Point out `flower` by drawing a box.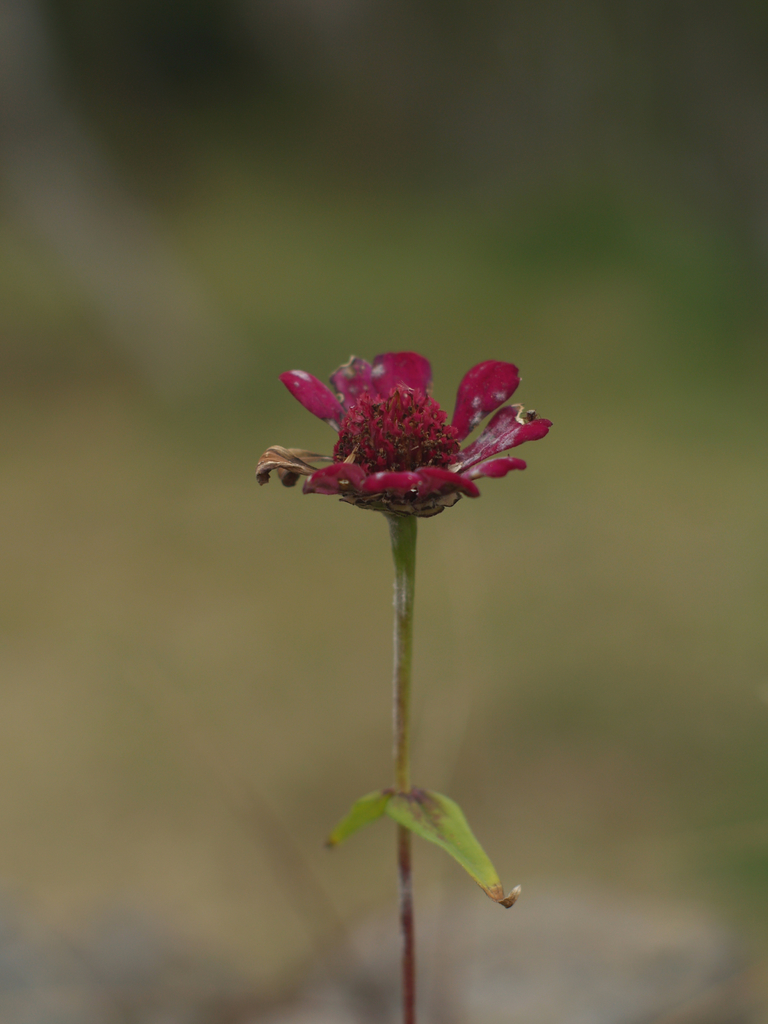
(left=264, top=333, right=552, bottom=522).
